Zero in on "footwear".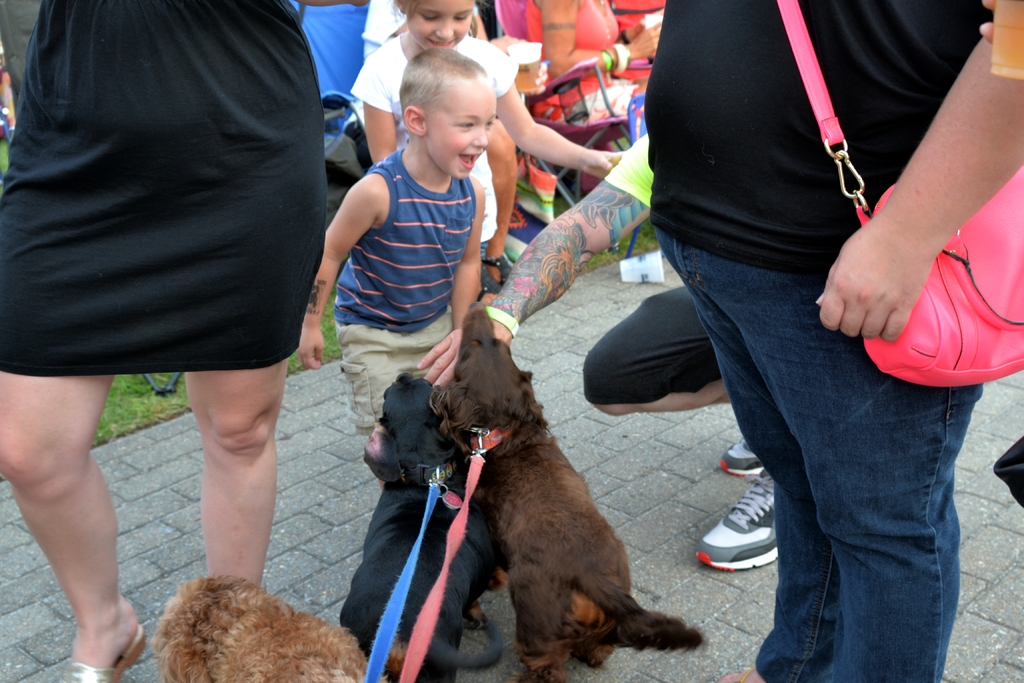
Zeroed in: (x1=719, y1=433, x2=767, y2=481).
